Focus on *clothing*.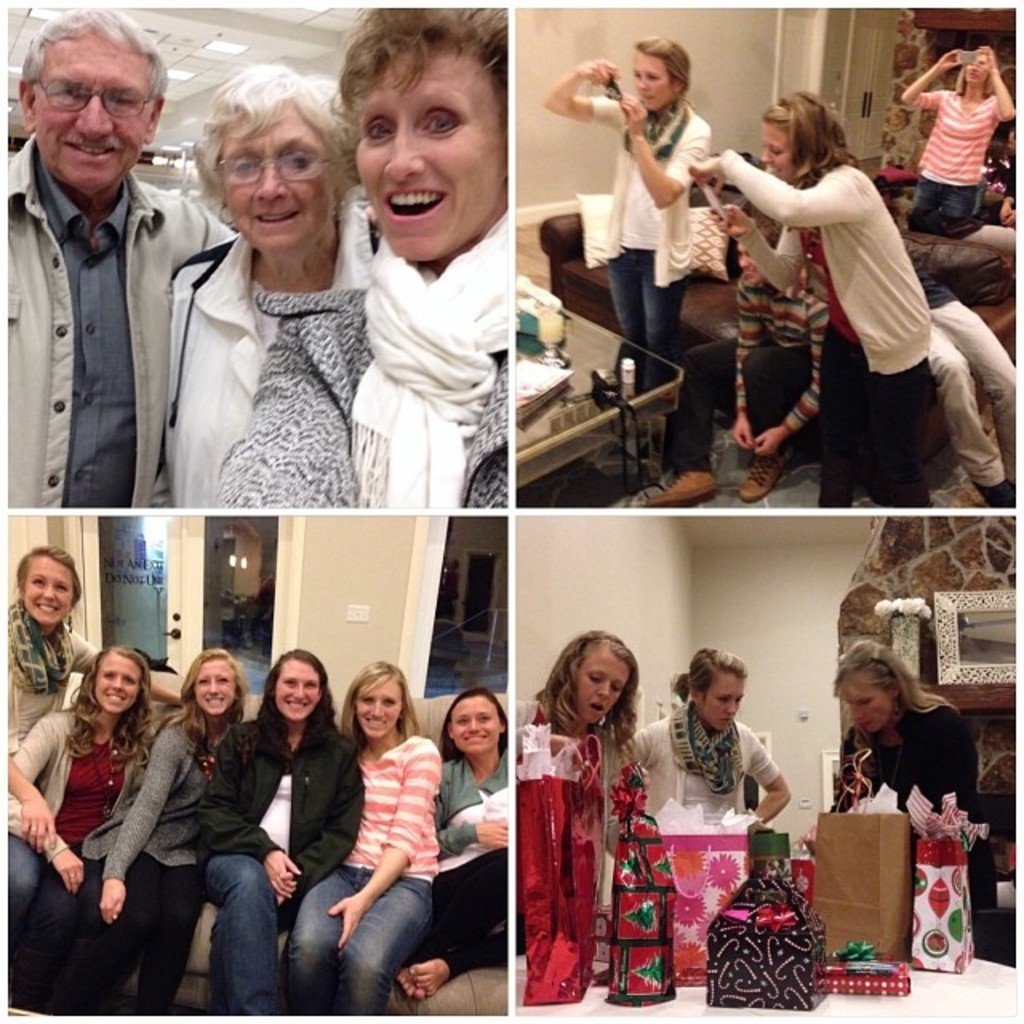
Focused at box(826, 675, 1006, 966).
